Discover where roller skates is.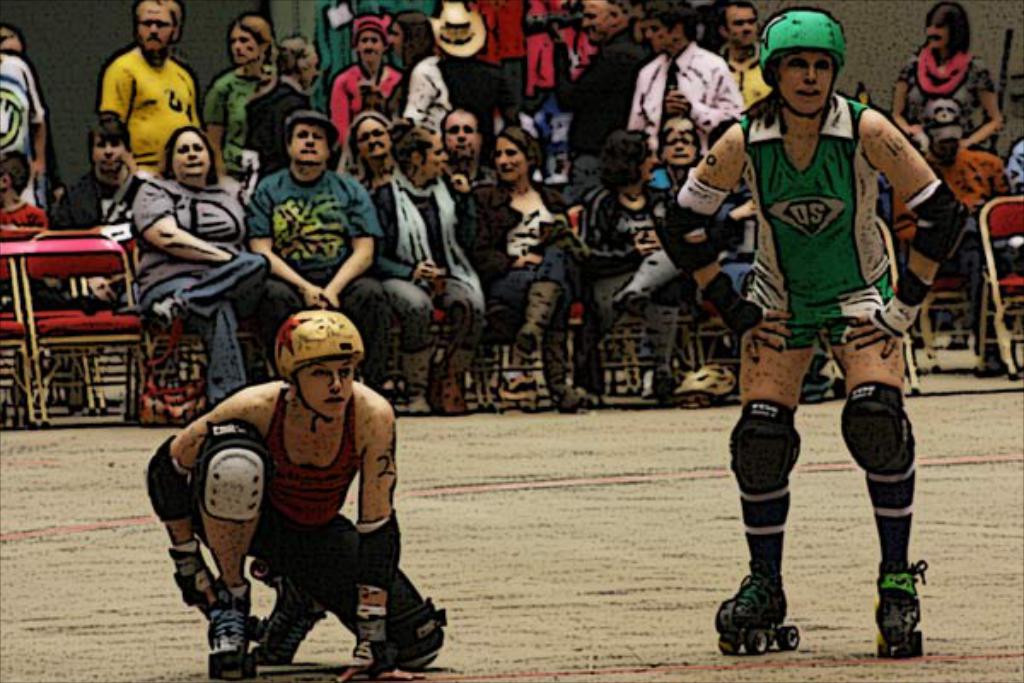
Discovered at {"x1": 870, "y1": 560, "x2": 932, "y2": 652}.
